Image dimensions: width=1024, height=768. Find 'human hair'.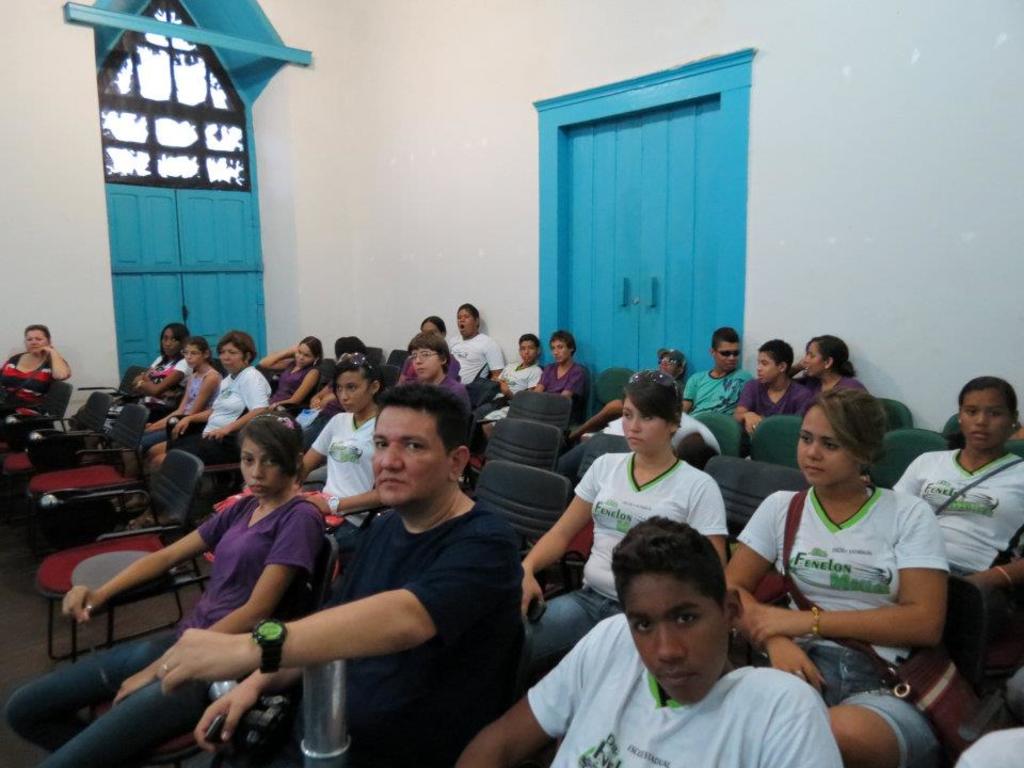
<region>802, 383, 889, 467</region>.
